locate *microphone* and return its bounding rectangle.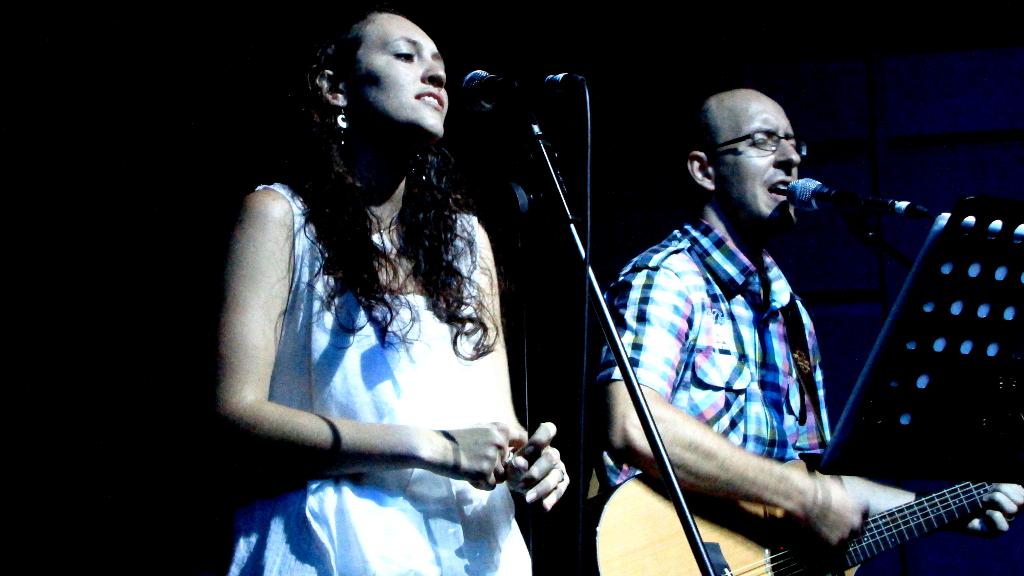
[left=791, top=173, right=895, bottom=230].
